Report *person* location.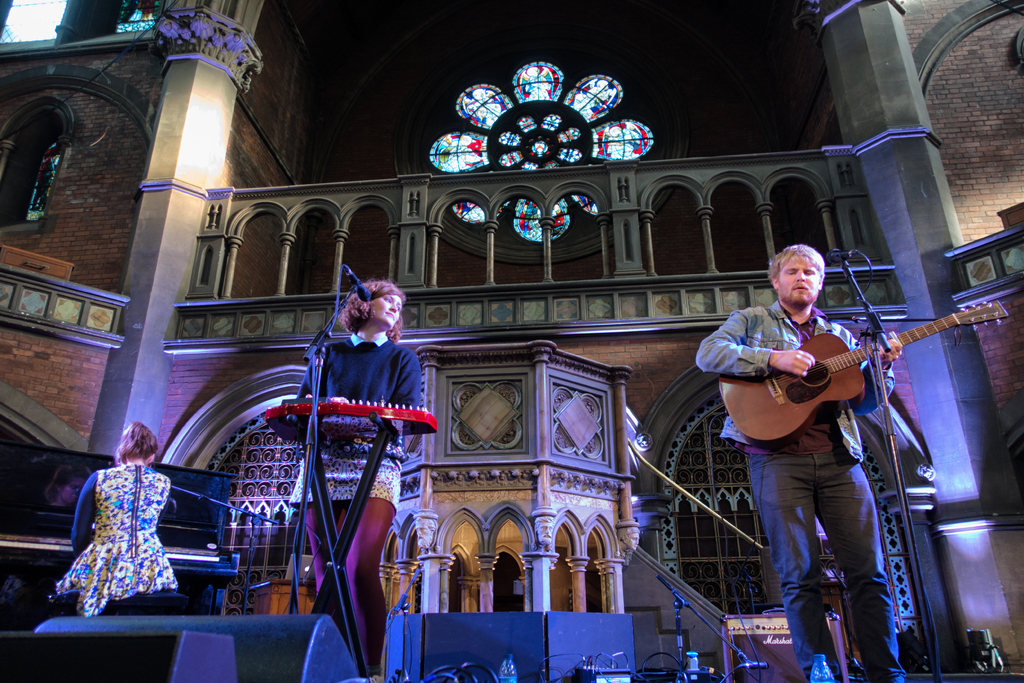
Report: 693 248 920 682.
